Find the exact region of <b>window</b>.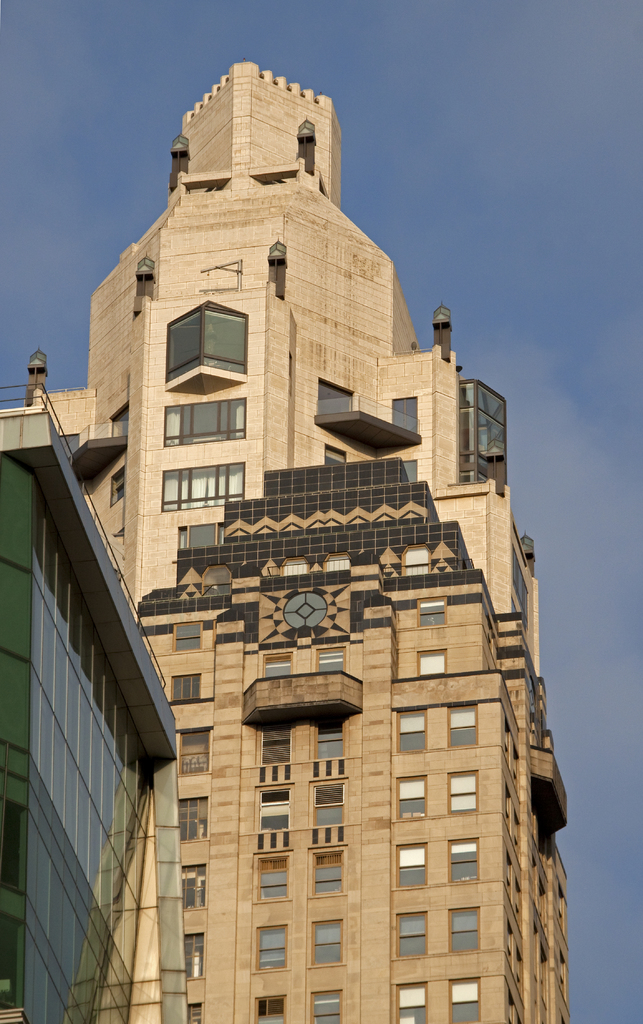
Exact region: select_region(179, 860, 214, 906).
